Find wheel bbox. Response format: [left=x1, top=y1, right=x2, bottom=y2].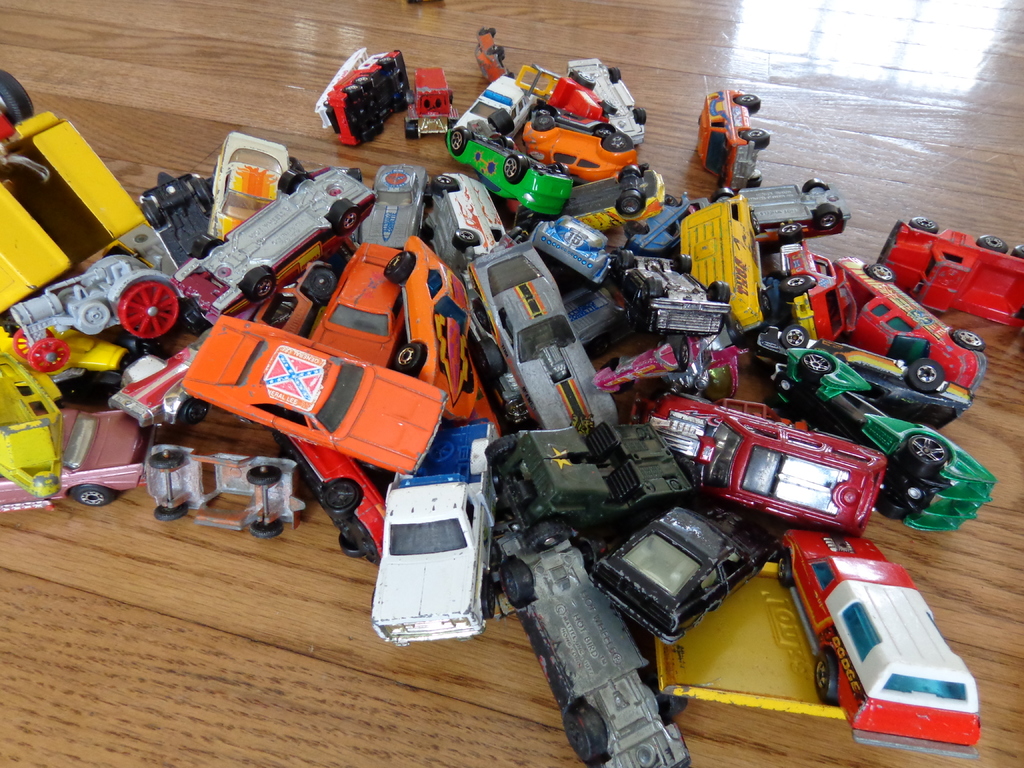
[left=677, top=255, right=692, bottom=275].
